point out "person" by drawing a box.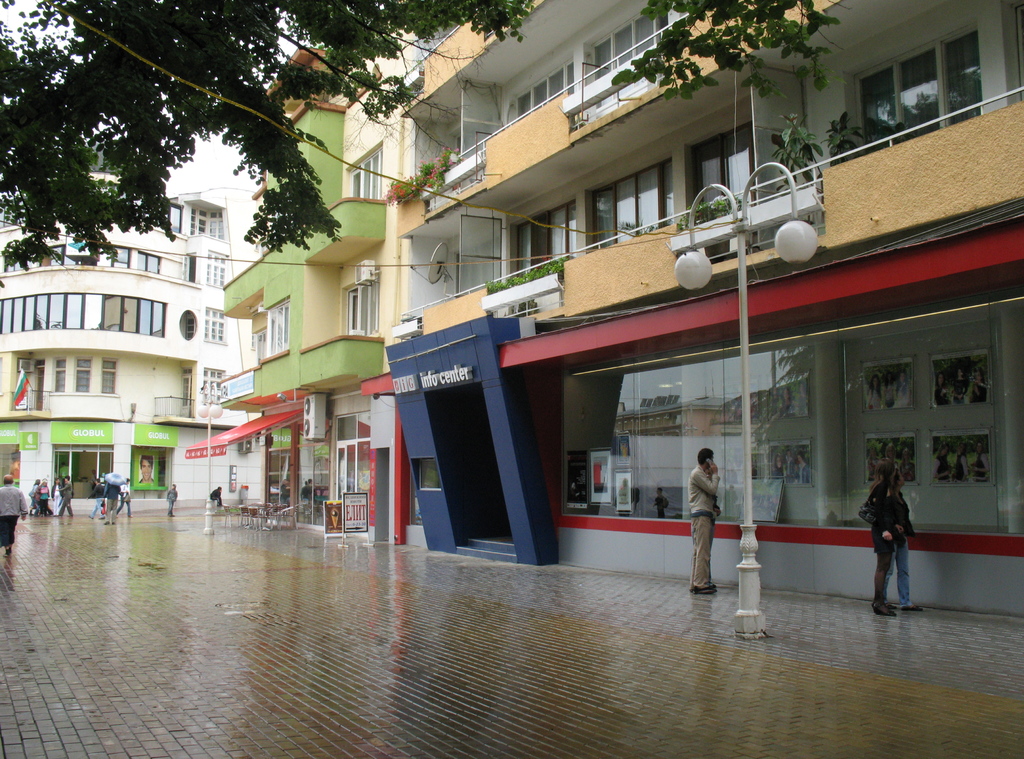
[left=884, top=370, right=897, bottom=405].
